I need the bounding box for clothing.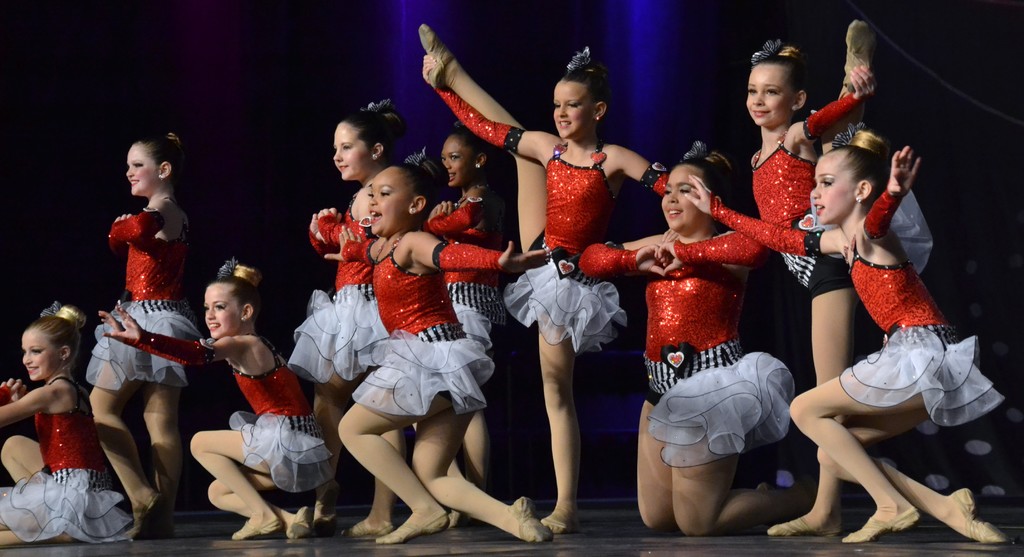
Here it is: bbox(104, 188, 200, 390).
